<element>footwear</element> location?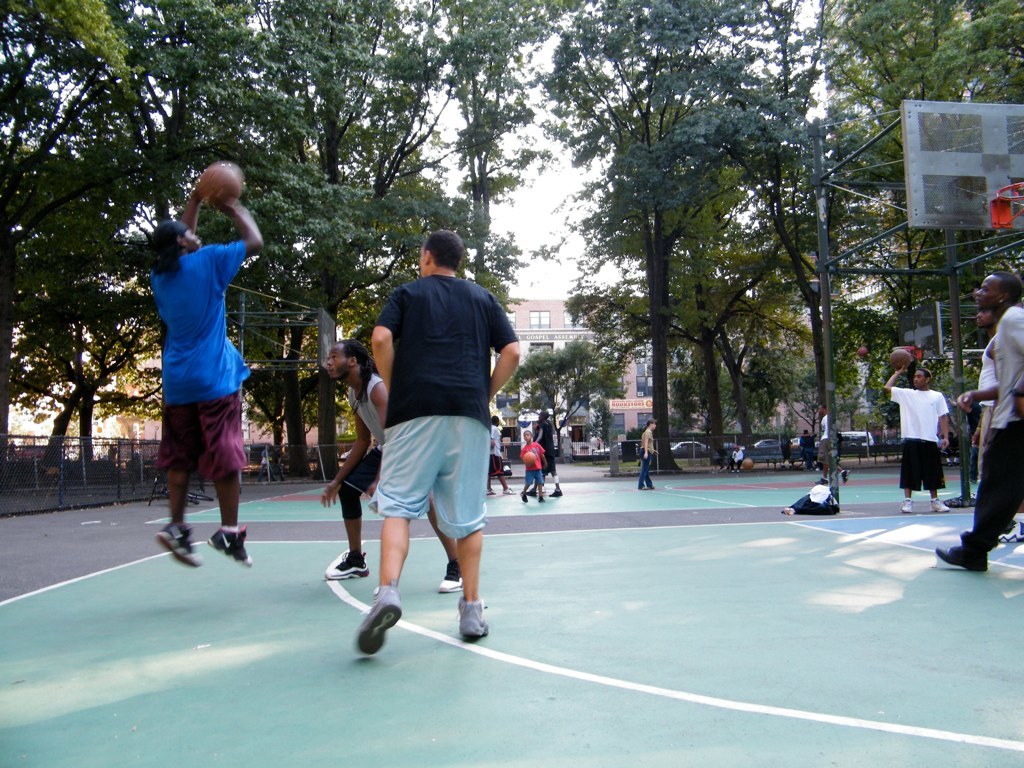
[537,493,551,505]
